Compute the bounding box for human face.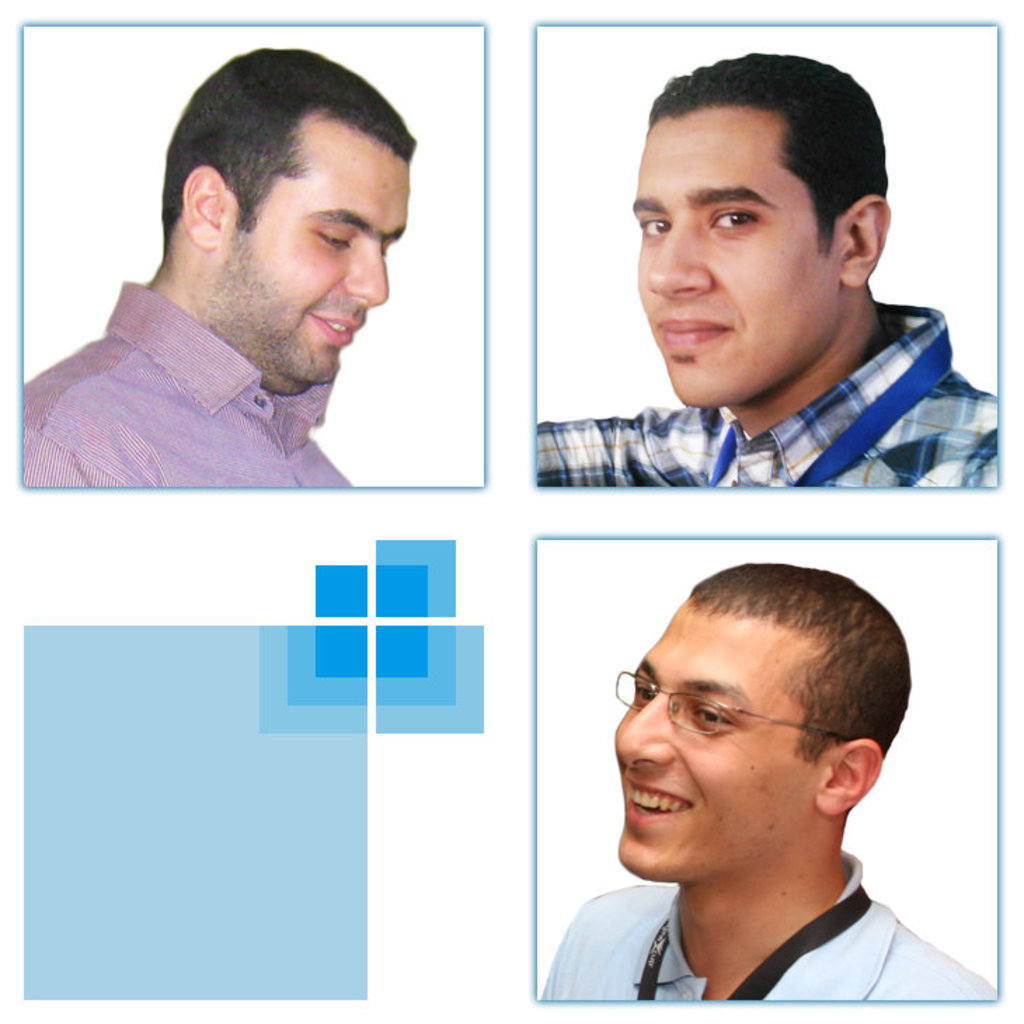
x1=602, y1=609, x2=837, y2=898.
